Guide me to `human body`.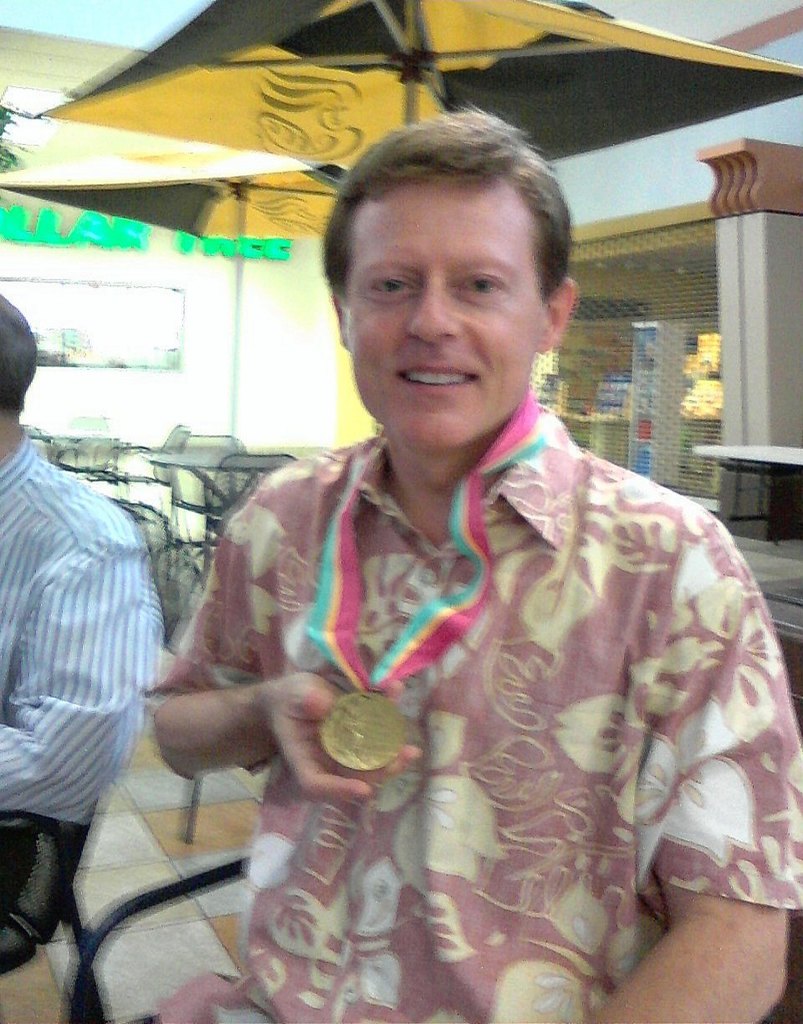
Guidance: [left=157, top=201, right=773, bottom=998].
